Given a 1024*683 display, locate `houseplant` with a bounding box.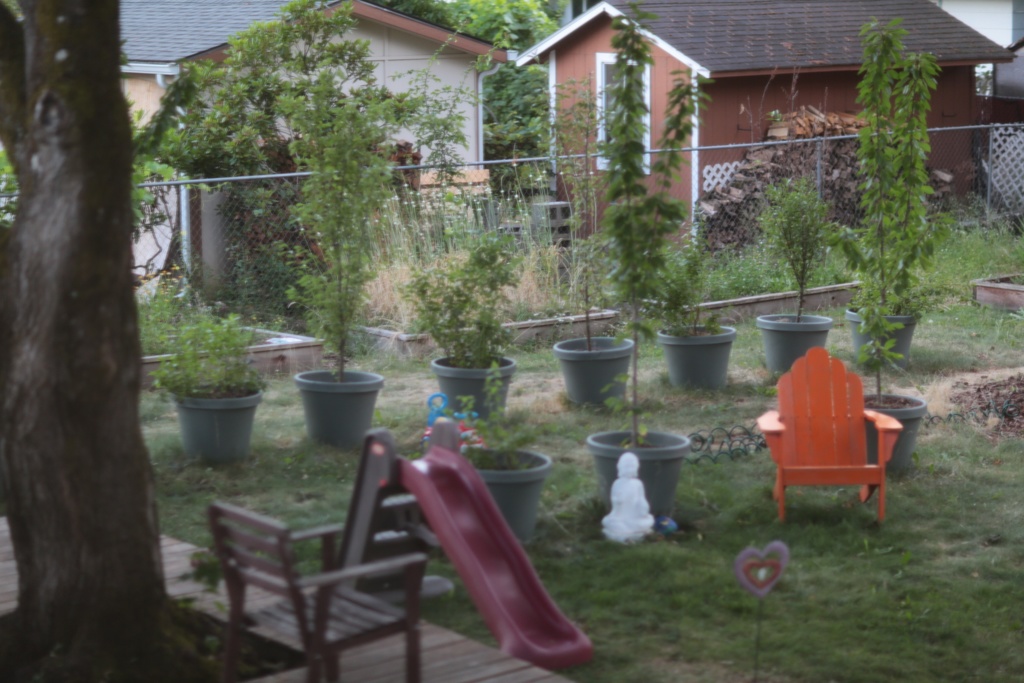
Located: l=444, t=359, r=559, b=557.
